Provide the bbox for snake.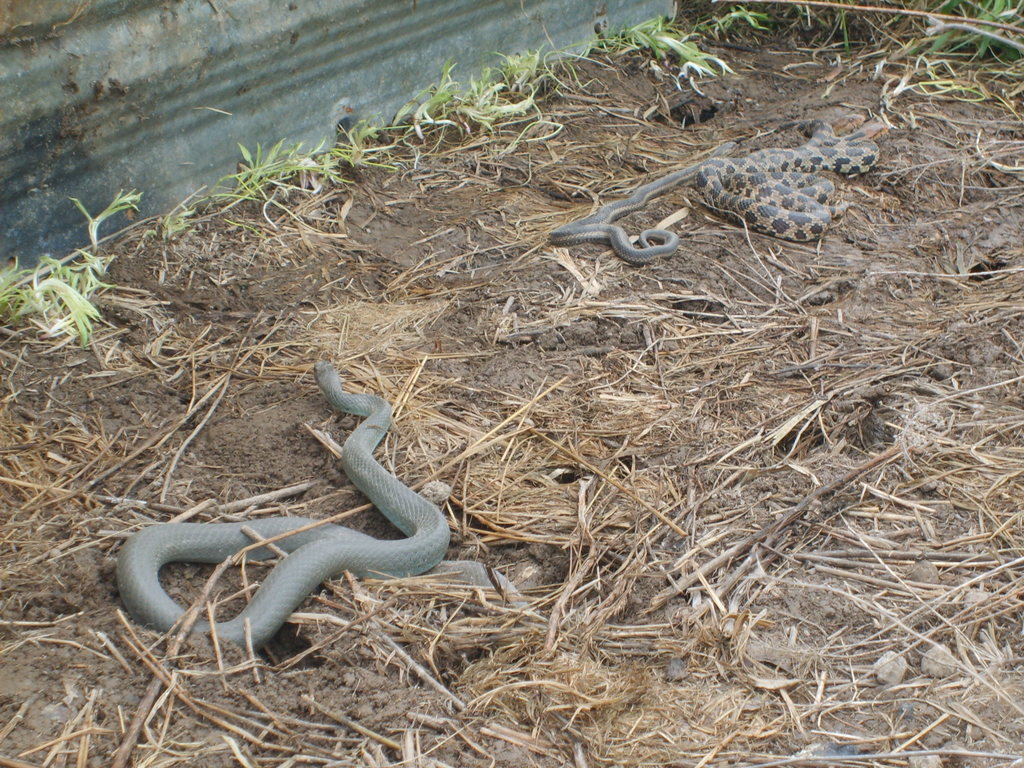
(111, 359, 543, 650).
